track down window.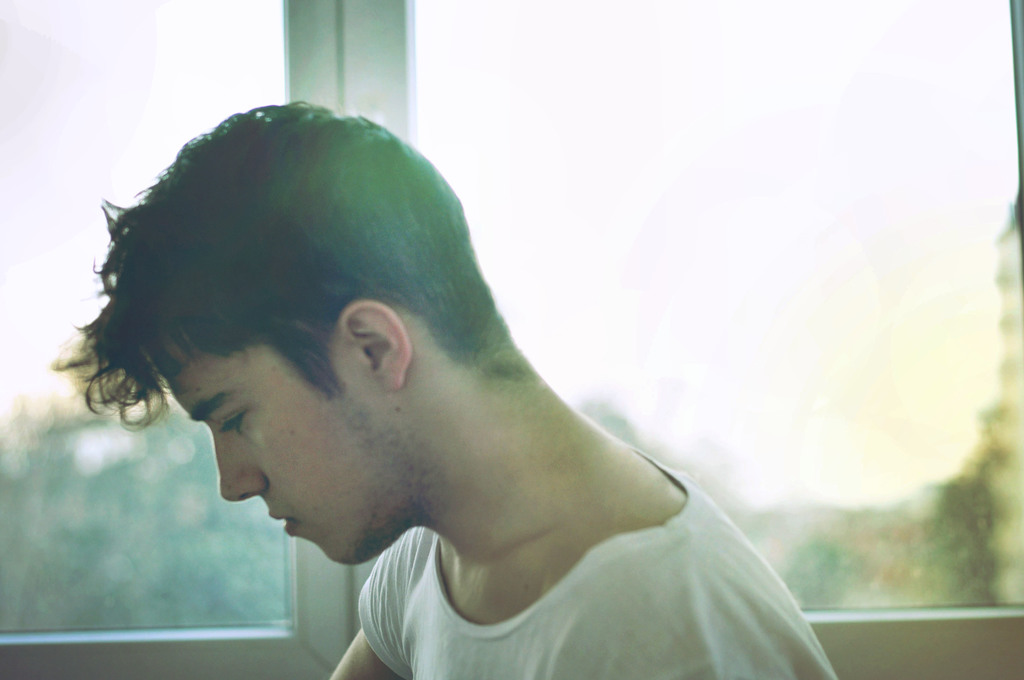
Tracked to bbox=[0, 0, 1023, 679].
